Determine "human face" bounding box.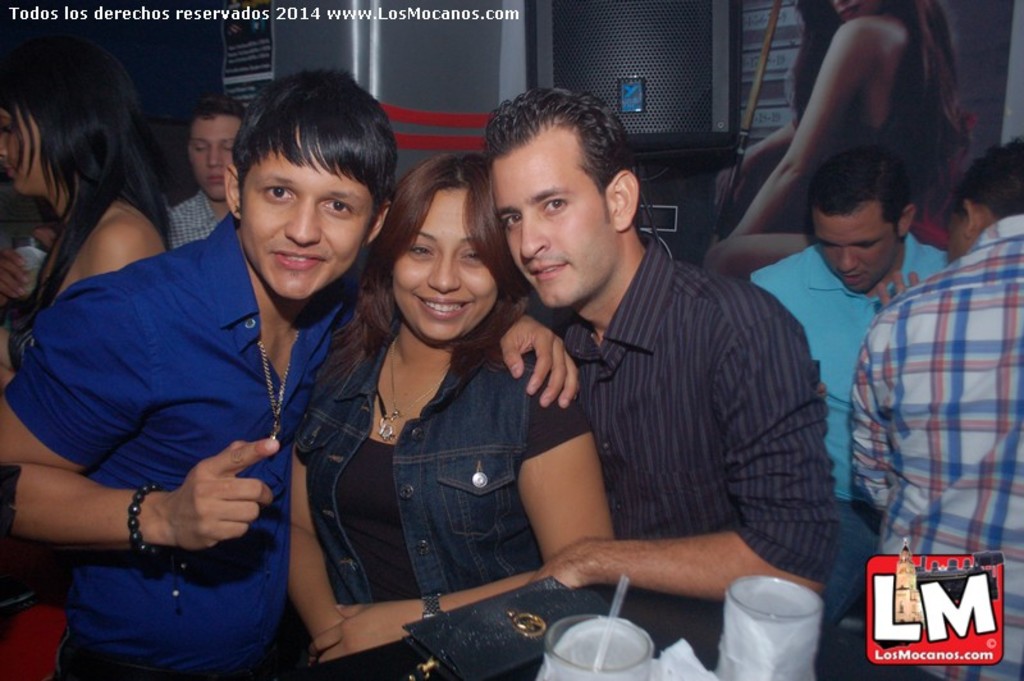
Determined: select_region(947, 216, 966, 257).
